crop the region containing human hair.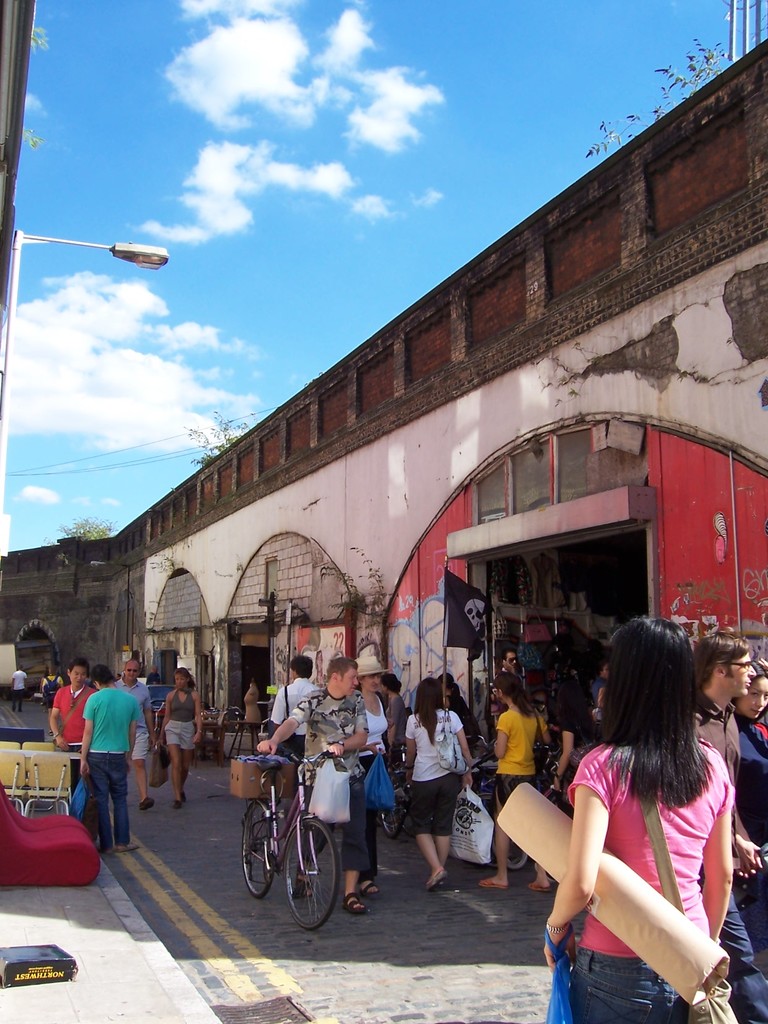
Crop region: box=[378, 675, 403, 692].
